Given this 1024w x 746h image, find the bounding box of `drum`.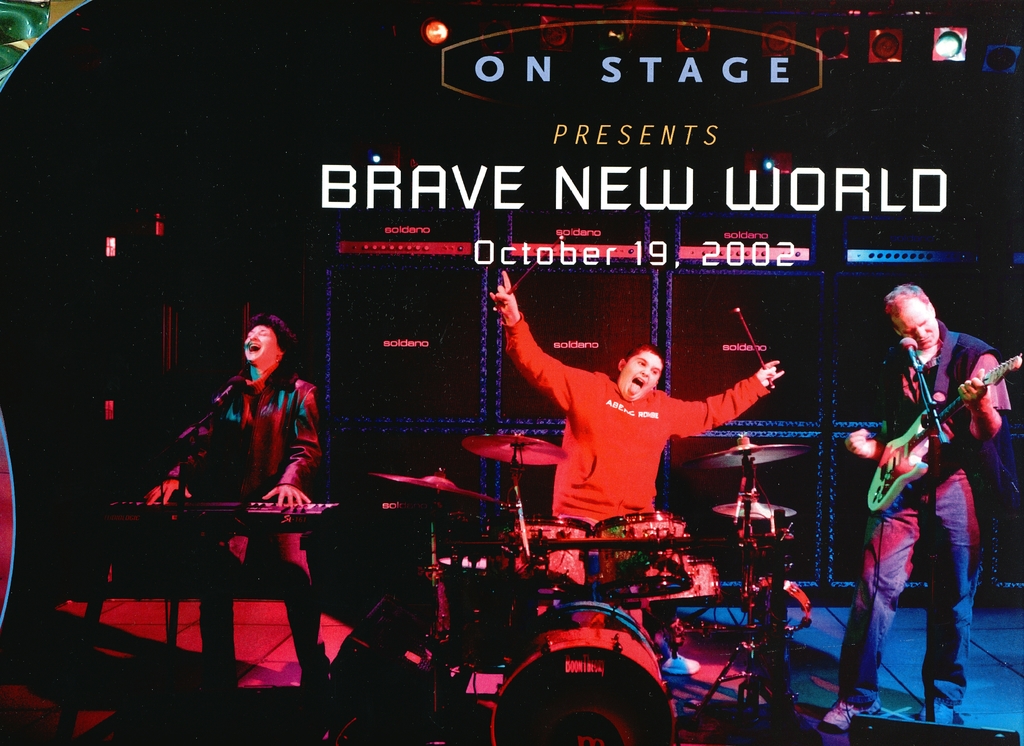
bbox=[439, 557, 499, 578].
